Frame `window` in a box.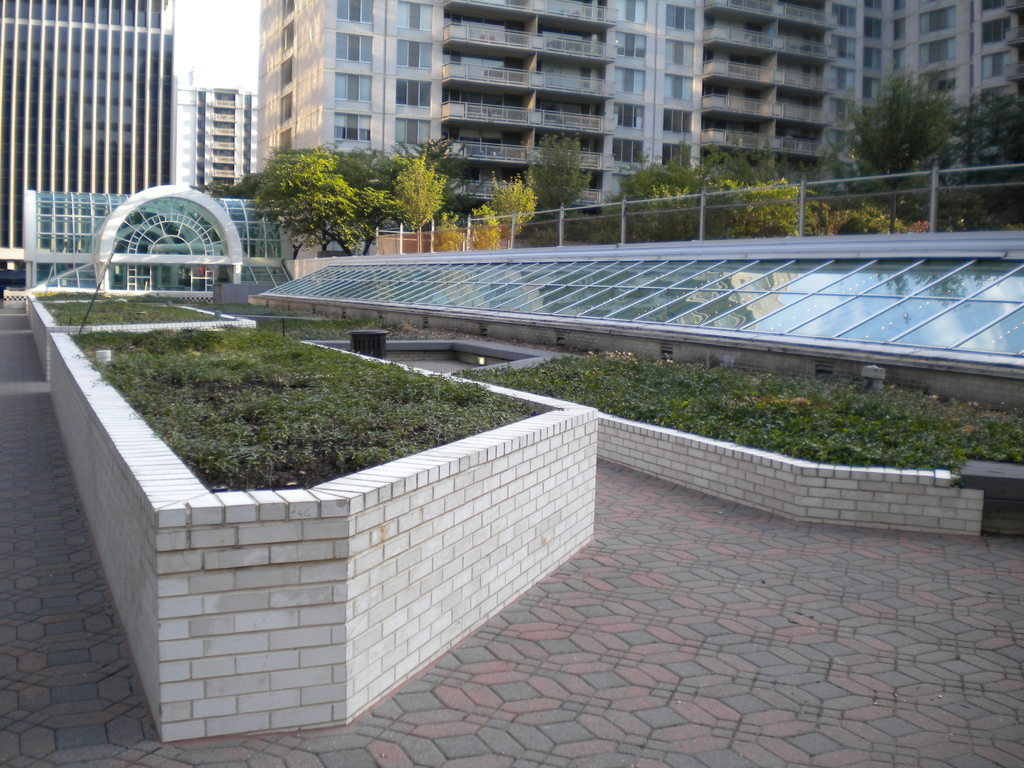
x1=663, y1=74, x2=692, y2=100.
